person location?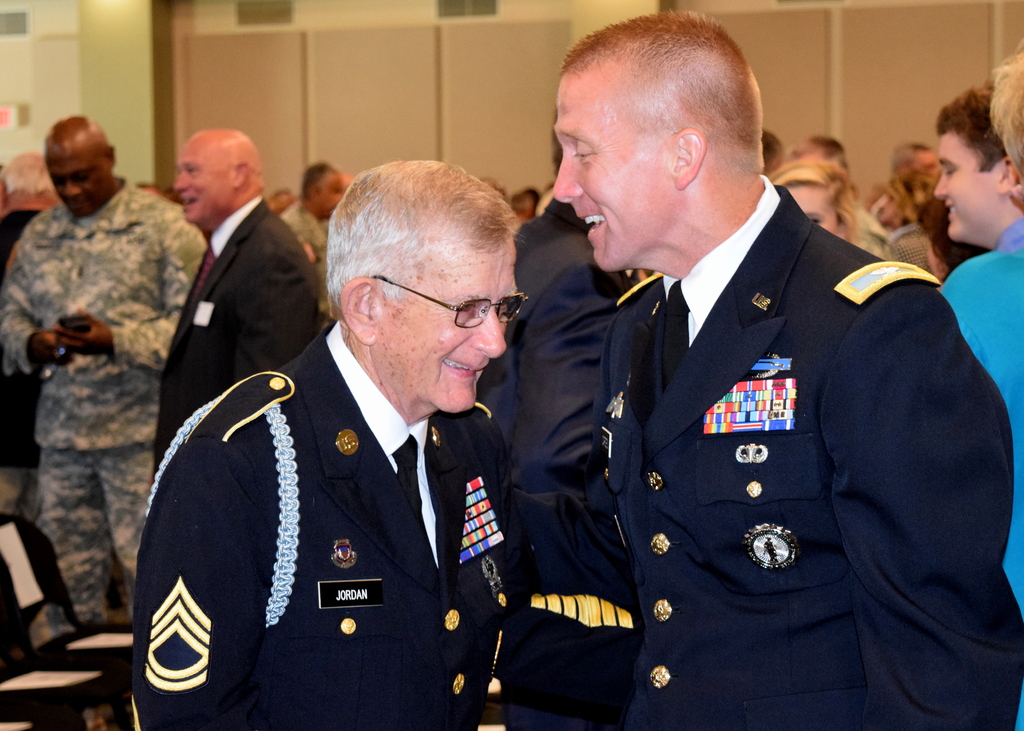
detection(584, 8, 1011, 730)
